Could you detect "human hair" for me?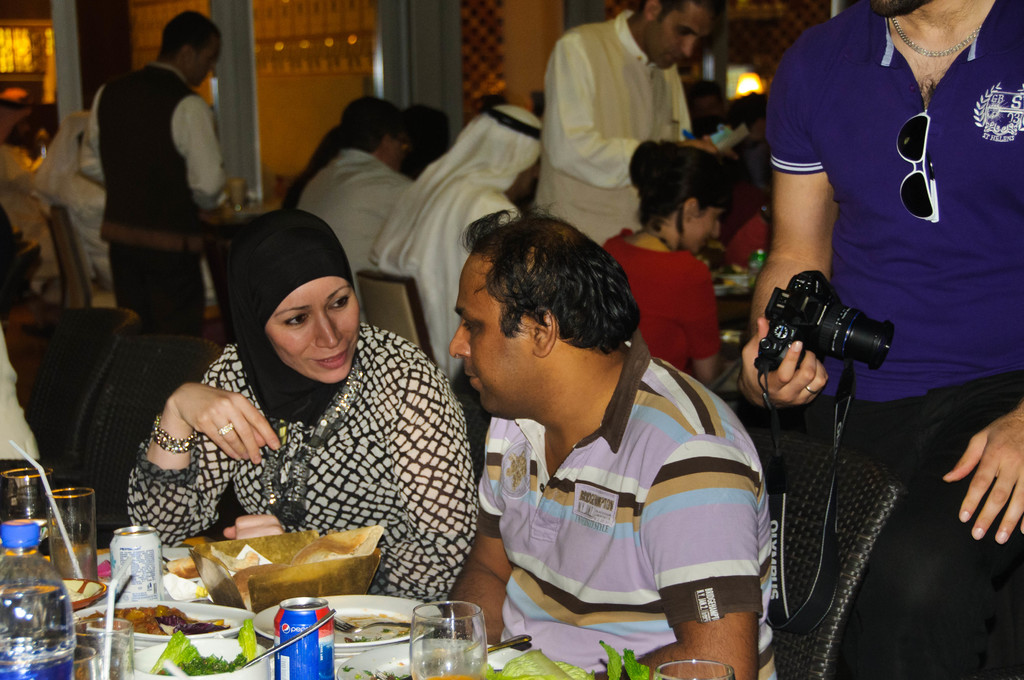
Detection result: (341,95,405,156).
